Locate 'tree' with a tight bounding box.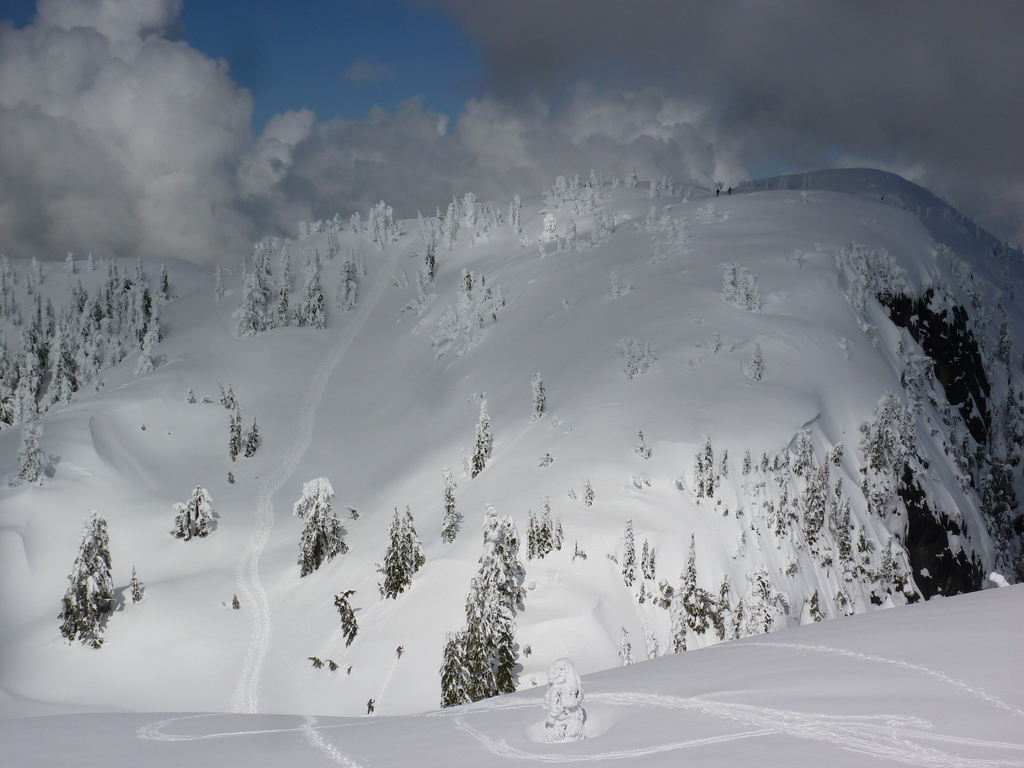
bbox=[617, 627, 638, 669].
